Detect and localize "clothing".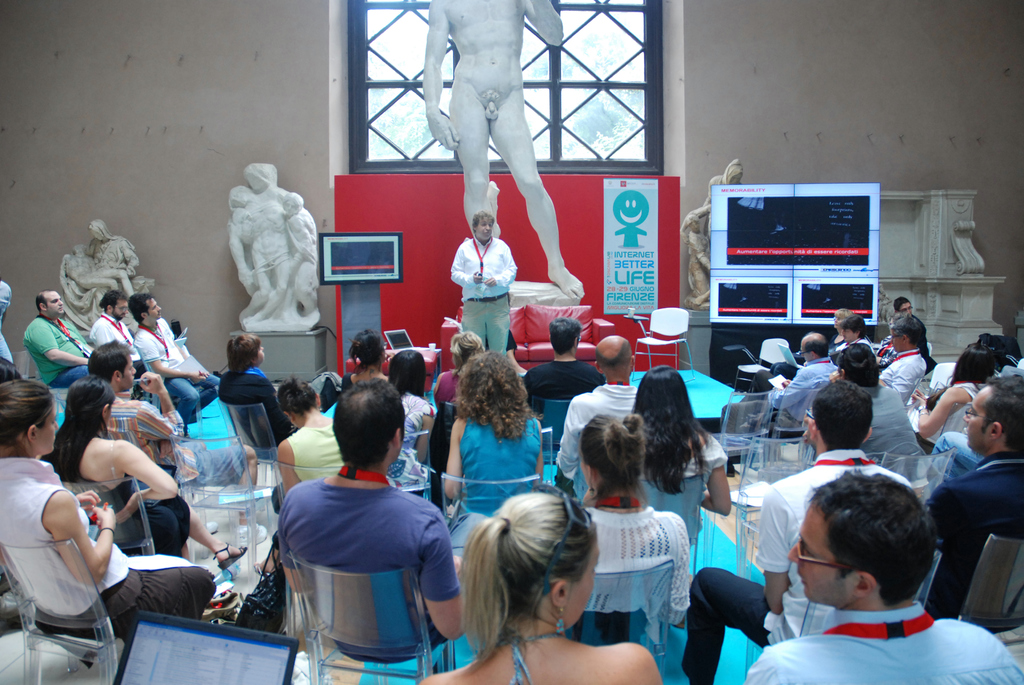
Localized at box(286, 427, 356, 488).
